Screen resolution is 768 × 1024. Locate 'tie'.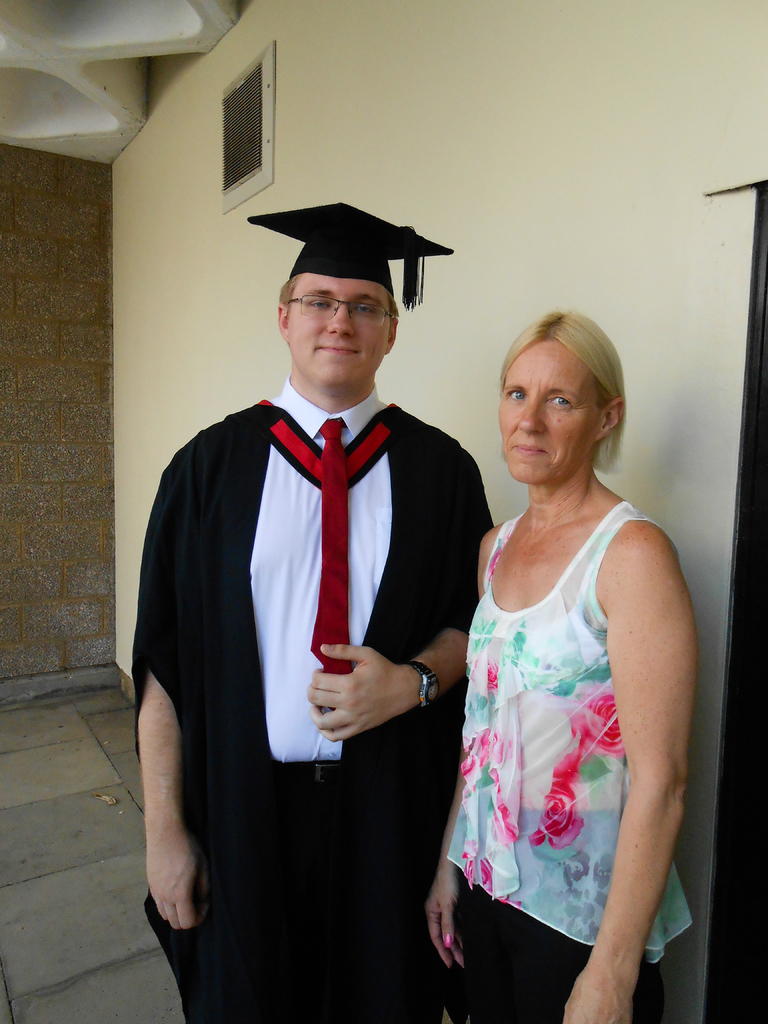
bbox=[310, 420, 348, 678].
